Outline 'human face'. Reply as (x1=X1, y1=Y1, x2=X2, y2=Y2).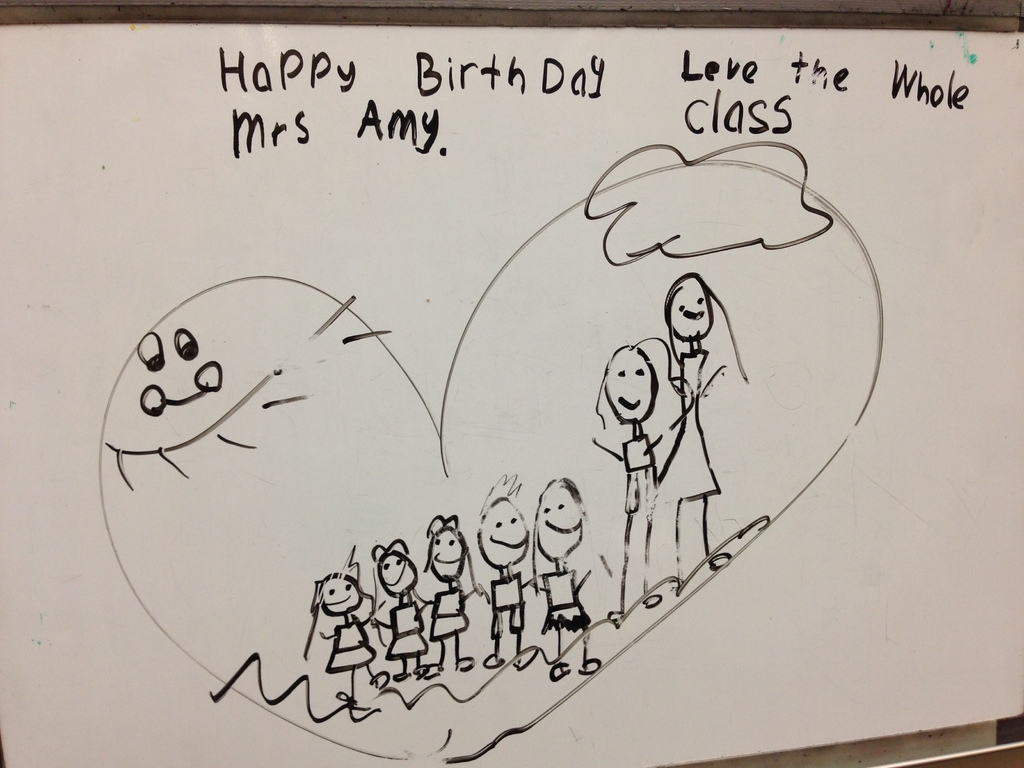
(x1=433, y1=529, x2=466, y2=581).
